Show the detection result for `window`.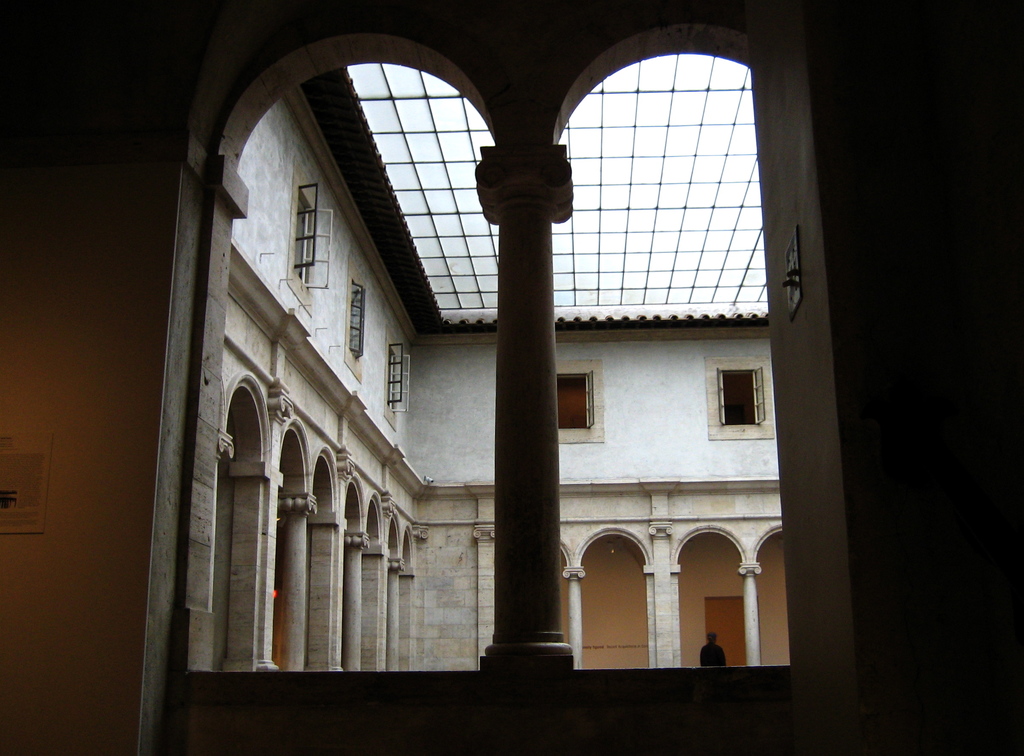
left=343, top=255, right=367, bottom=387.
